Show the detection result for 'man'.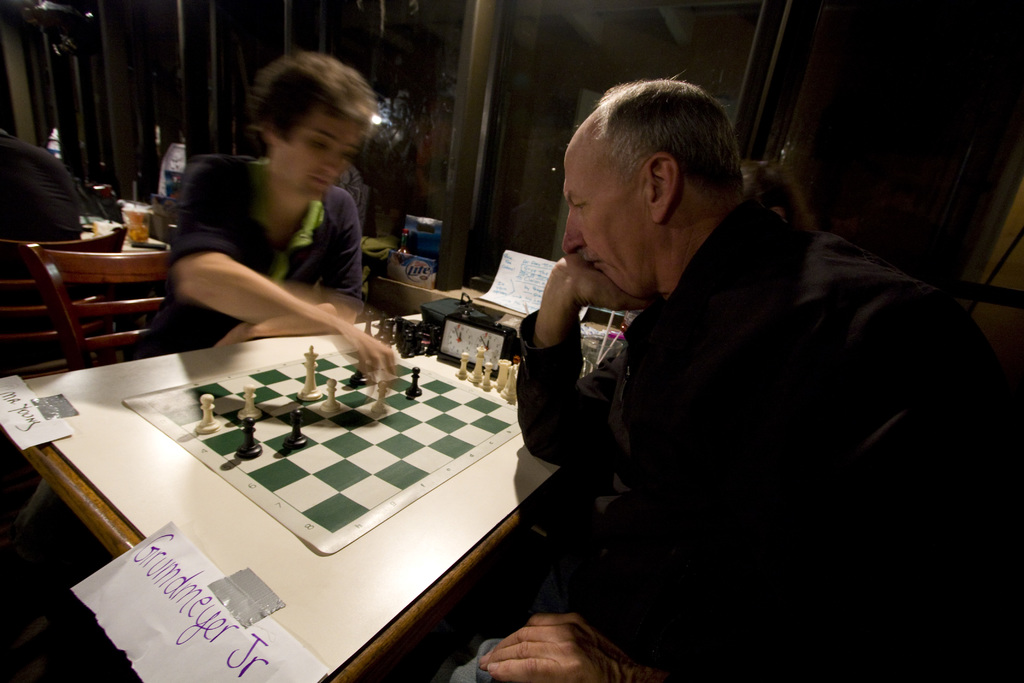
<region>373, 60, 908, 659</region>.
